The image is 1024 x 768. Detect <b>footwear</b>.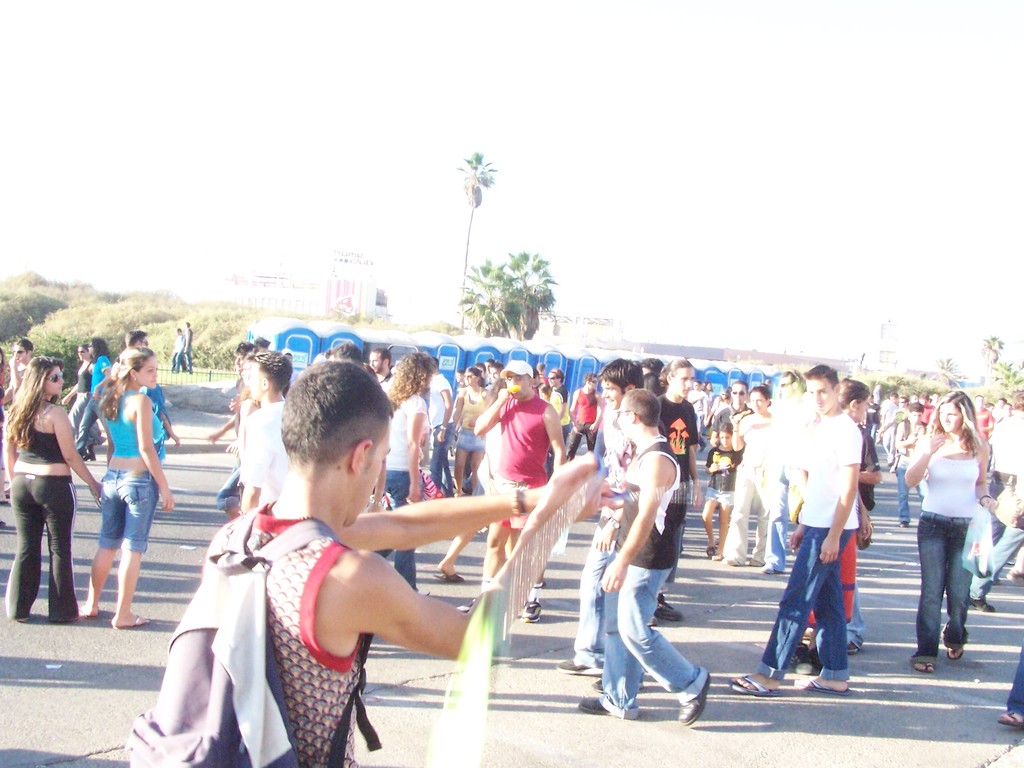
Detection: box=[54, 614, 81, 625].
